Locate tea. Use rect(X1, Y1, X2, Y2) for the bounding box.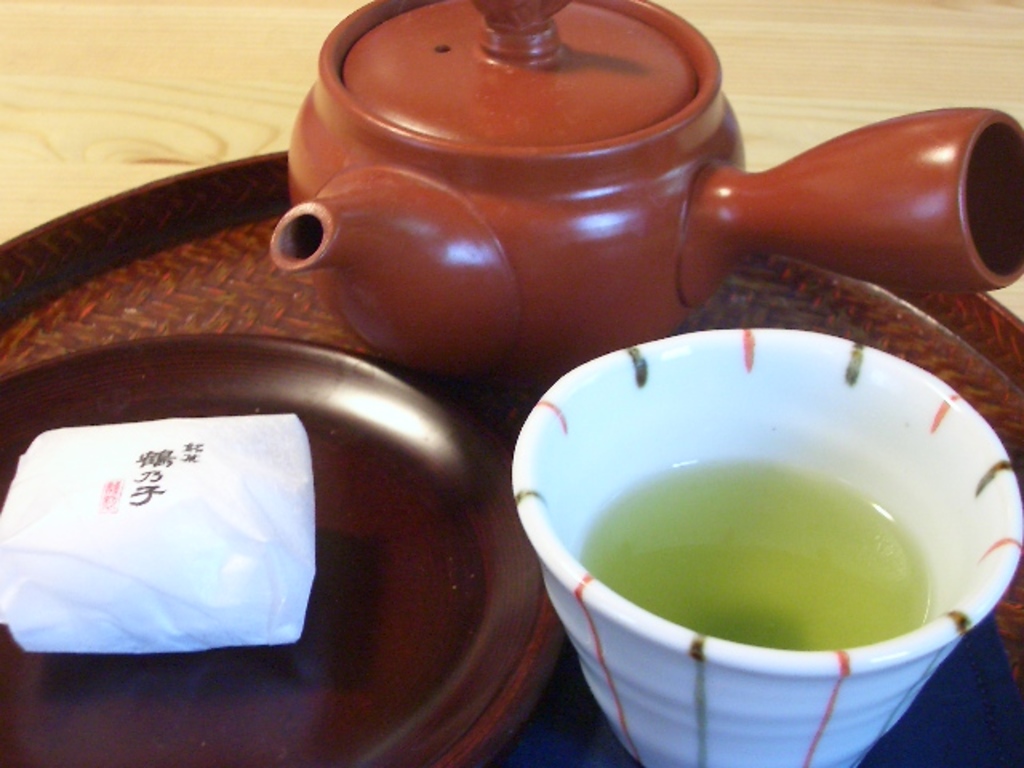
rect(581, 461, 933, 651).
